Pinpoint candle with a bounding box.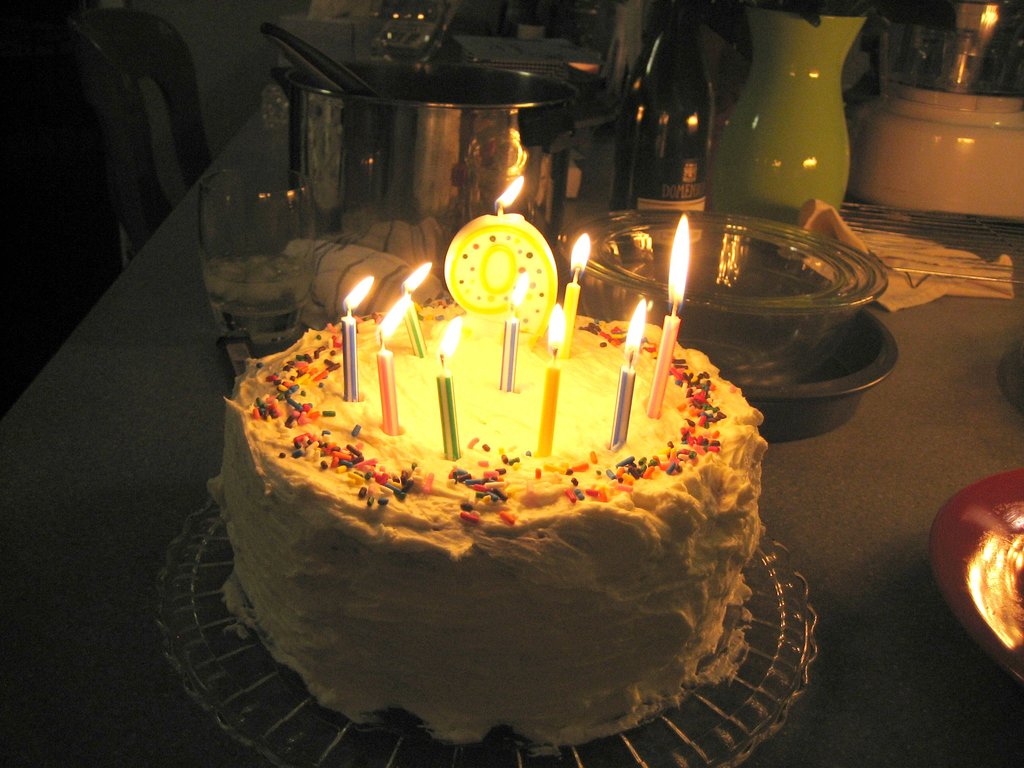
{"left": 648, "top": 213, "right": 689, "bottom": 417}.
